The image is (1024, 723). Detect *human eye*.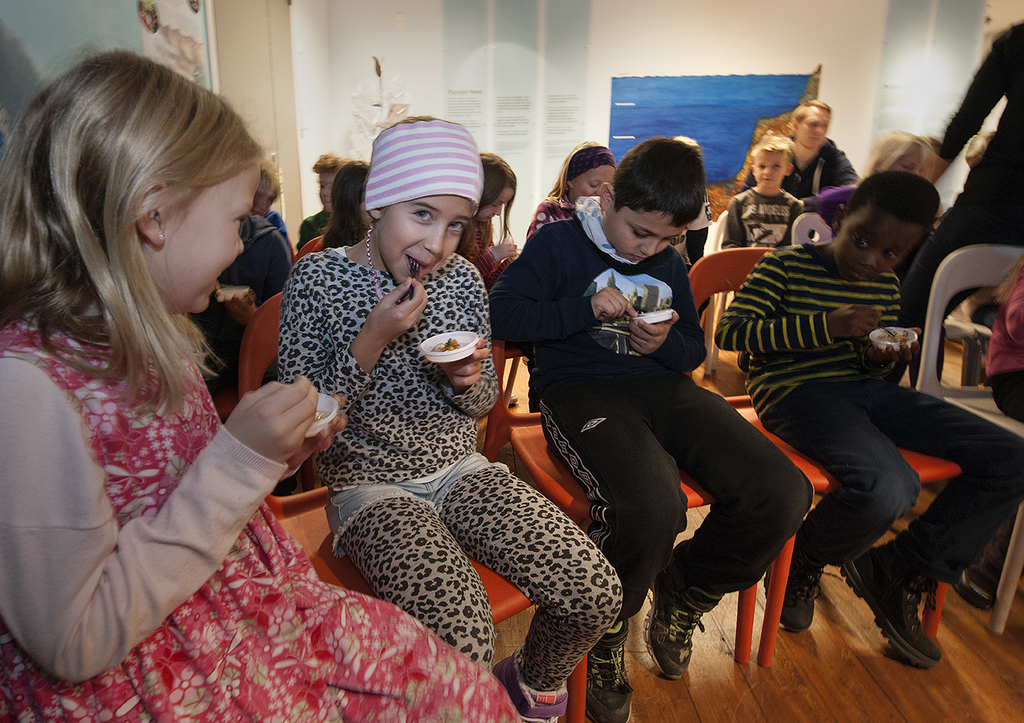
Detection: x1=758, y1=163, x2=764, y2=170.
